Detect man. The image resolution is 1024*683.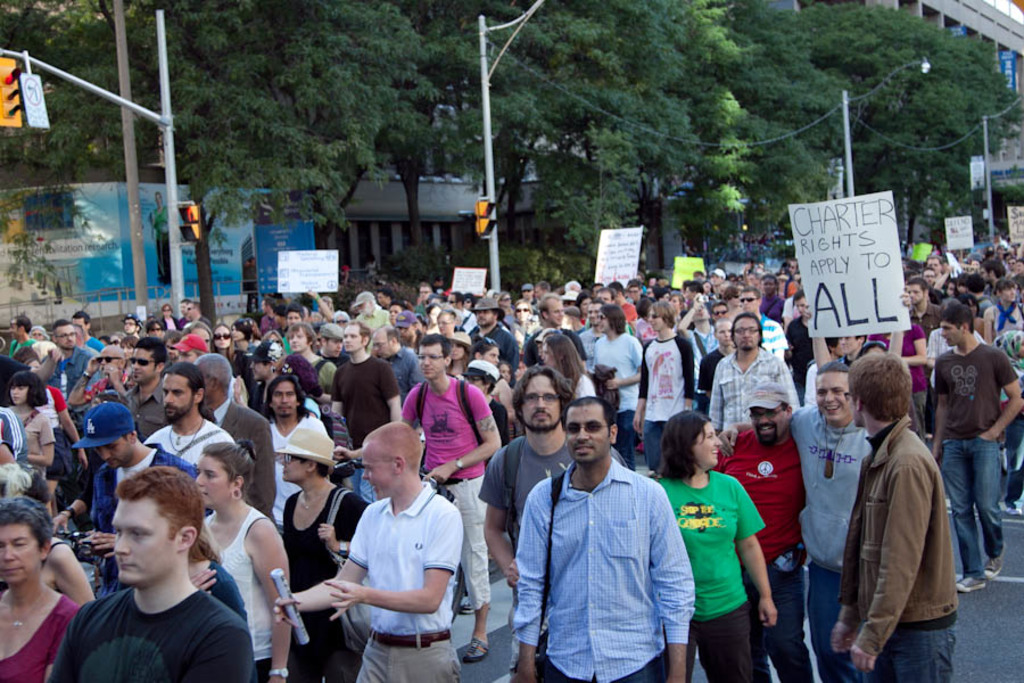
(259, 298, 284, 334).
